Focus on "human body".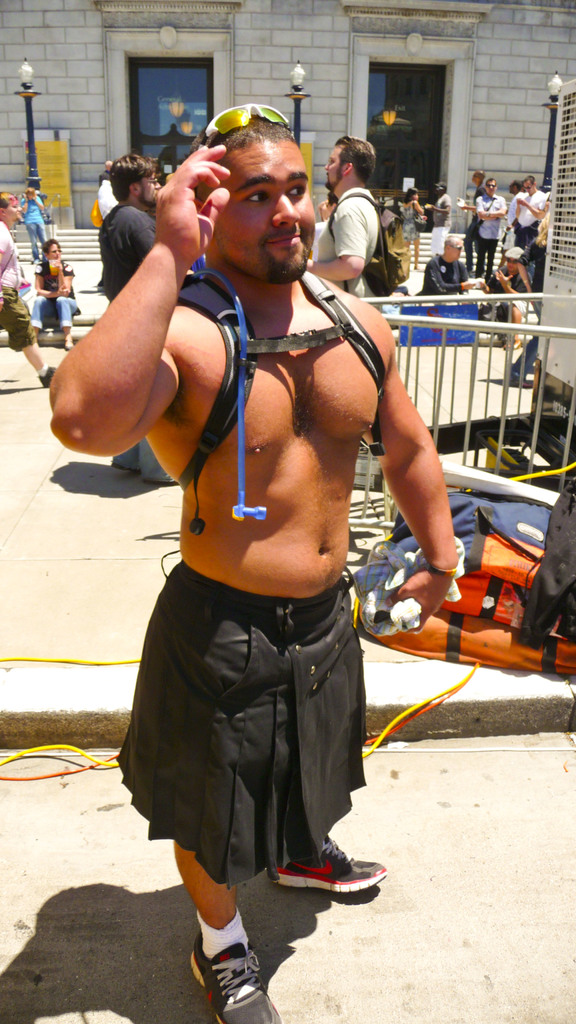
Focused at {"x1": 49, "y1": 109, "x2": 471, "y2": 1023}.
